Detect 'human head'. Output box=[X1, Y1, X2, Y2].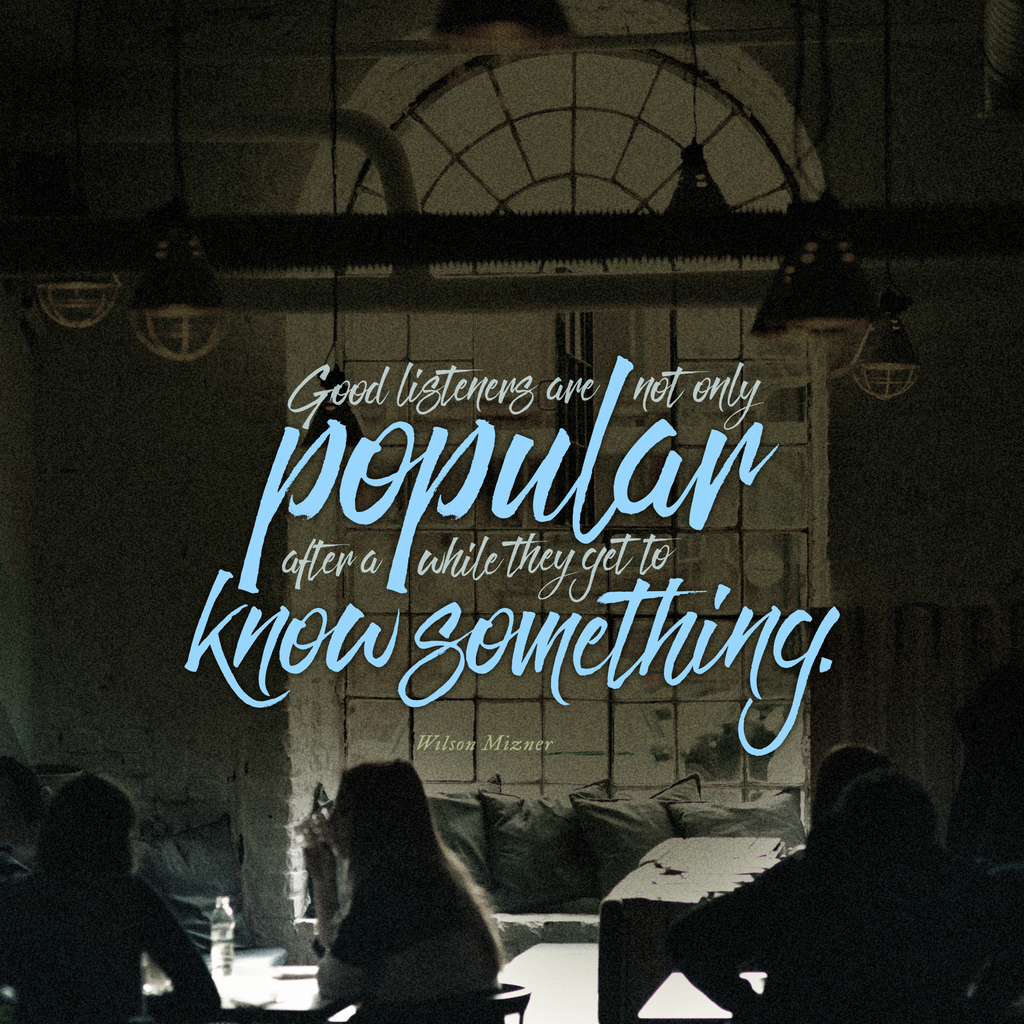
box=[37, 770, 144, 882].
